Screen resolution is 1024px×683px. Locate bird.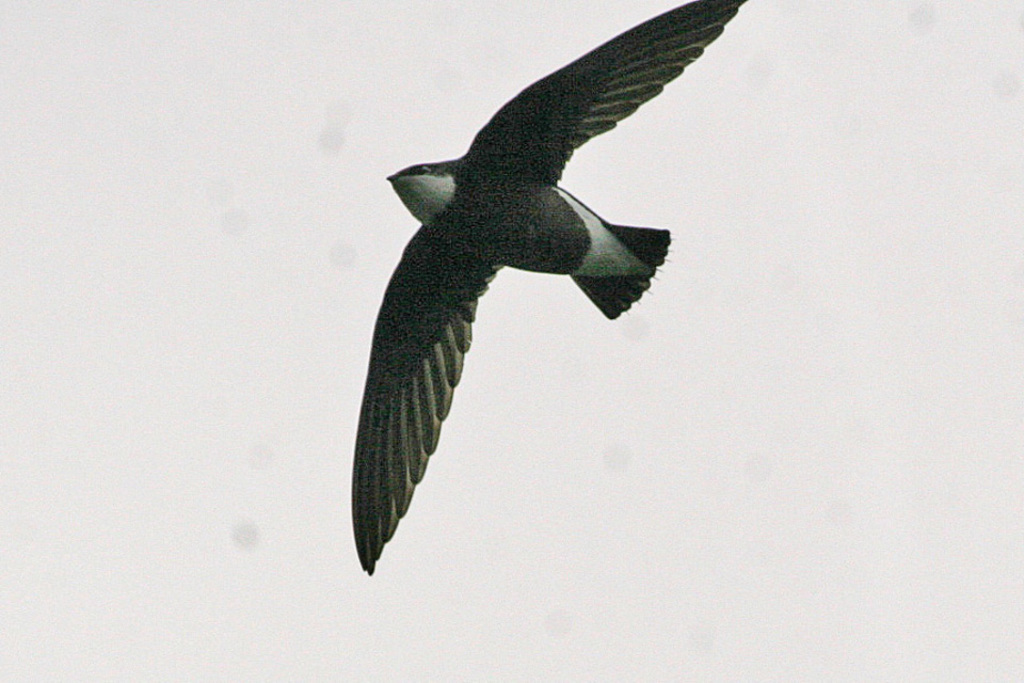
region(332, 29, 723, 550).
